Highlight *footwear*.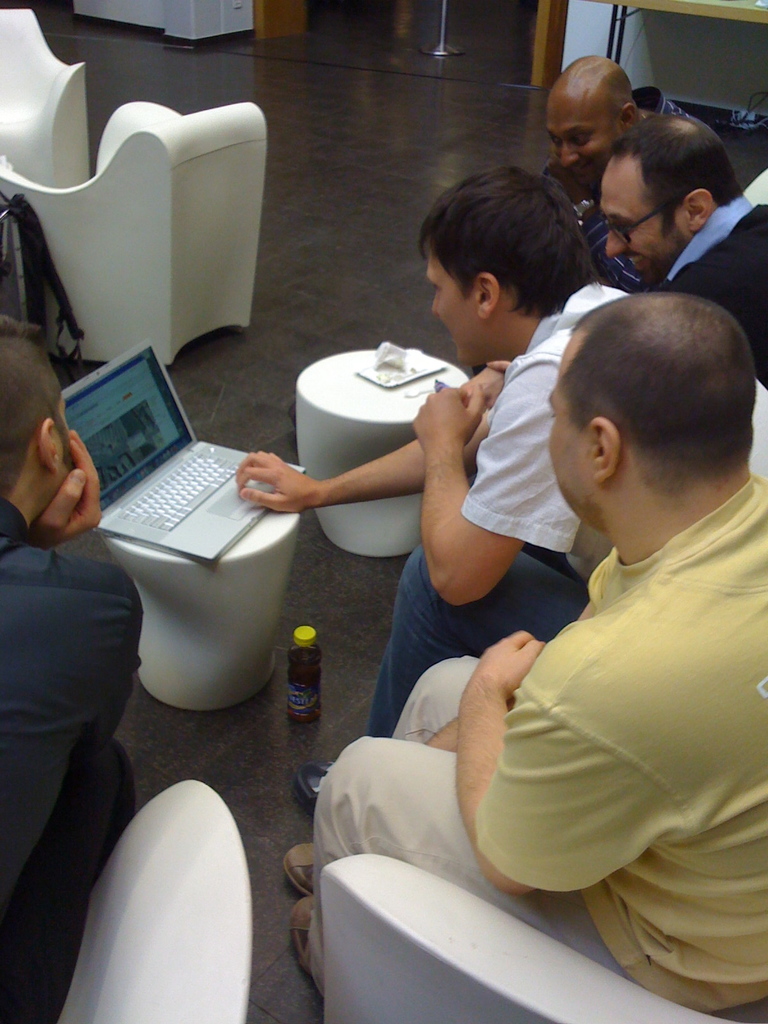
Highlighted region: x1=291, y1=756, x2=327, y2=816.
